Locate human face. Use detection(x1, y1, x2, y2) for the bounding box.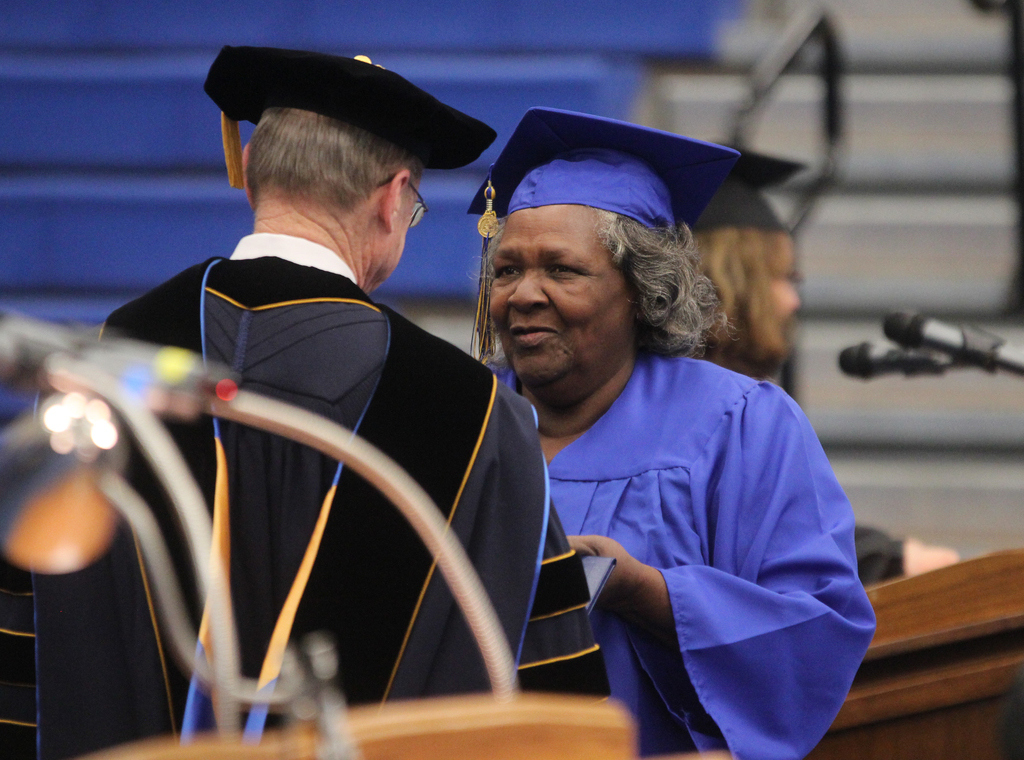
detection(489, 208, 641, 385).
